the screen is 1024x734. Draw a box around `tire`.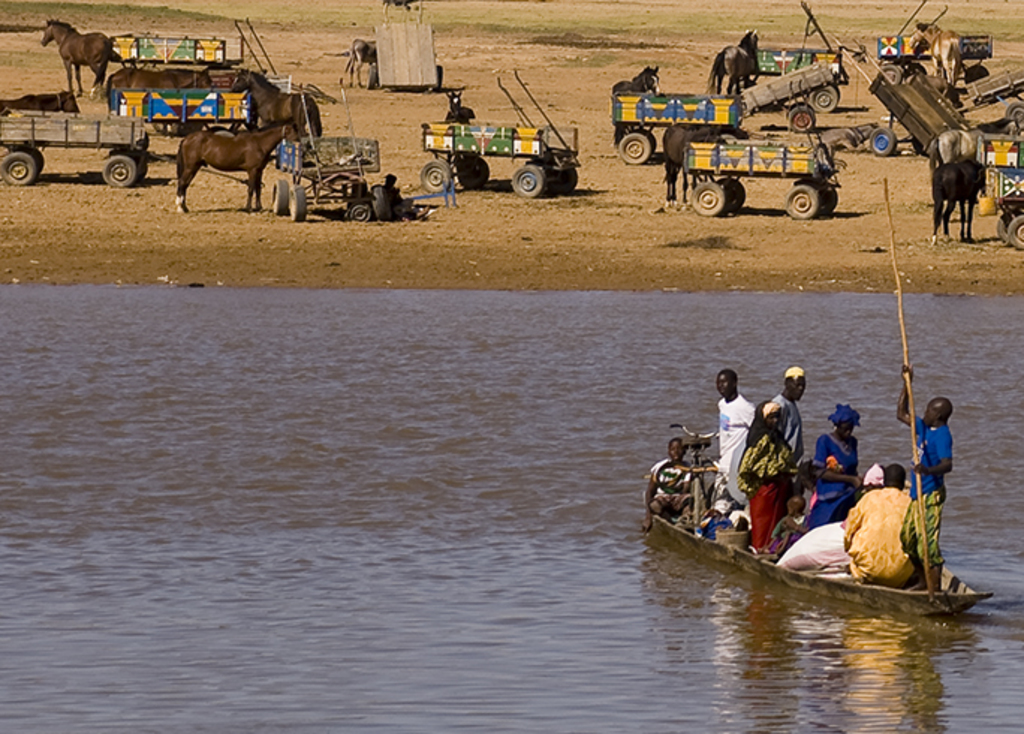
<box>123,151,147,180</box>.
